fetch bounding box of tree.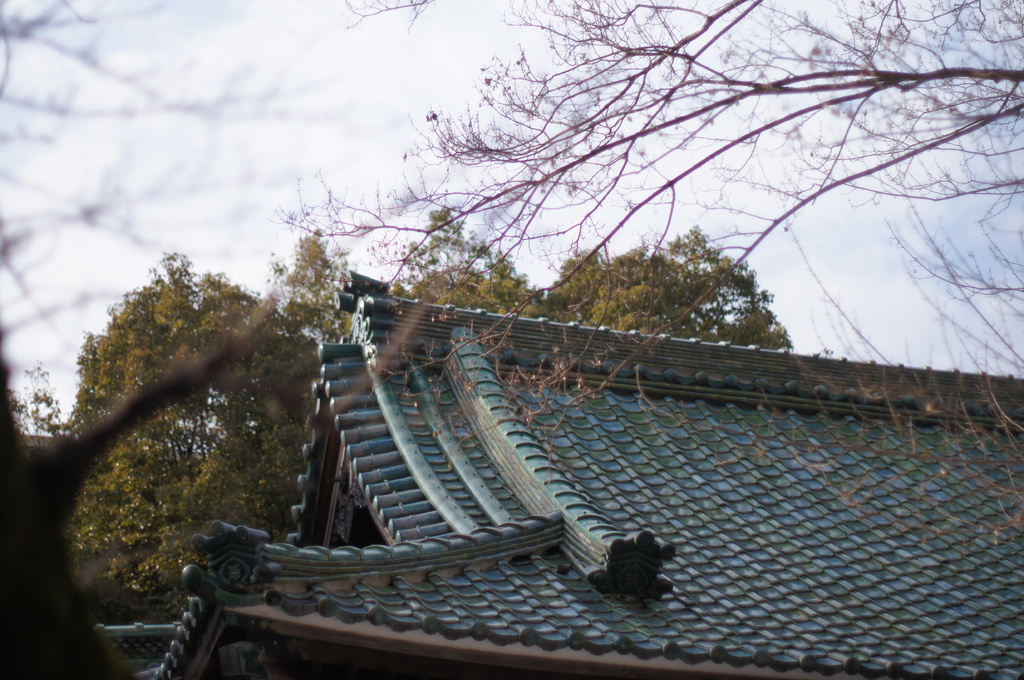
Bbox: [60, 258, 320, 633].
